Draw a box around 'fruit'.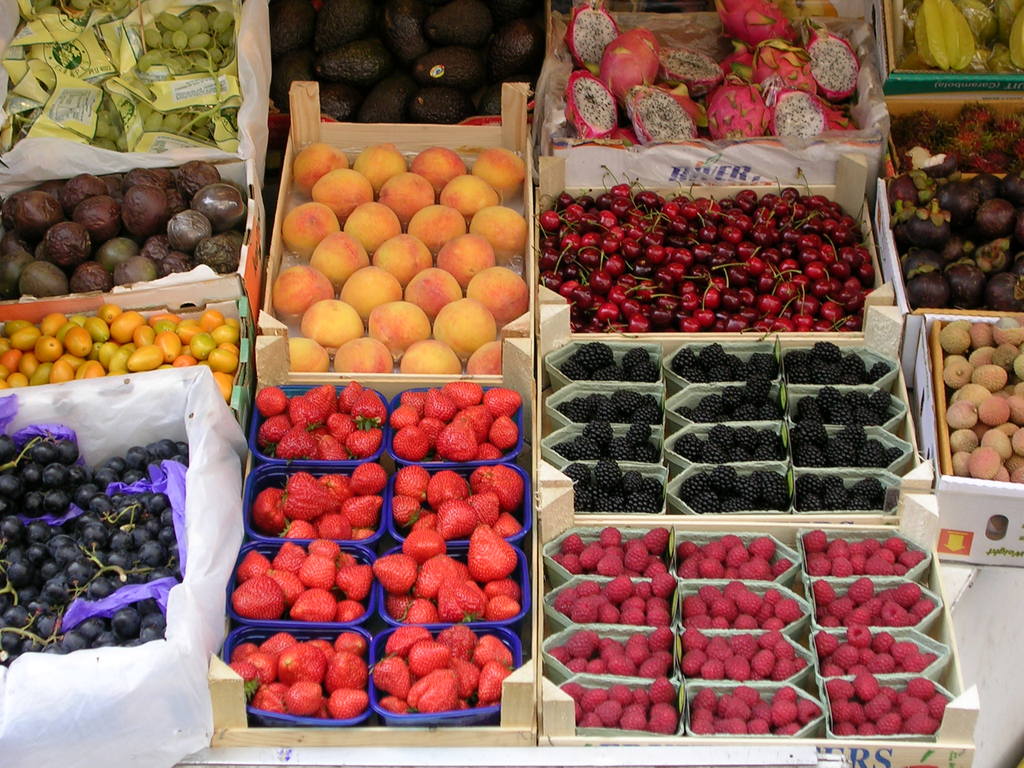
828,678,952,733.
